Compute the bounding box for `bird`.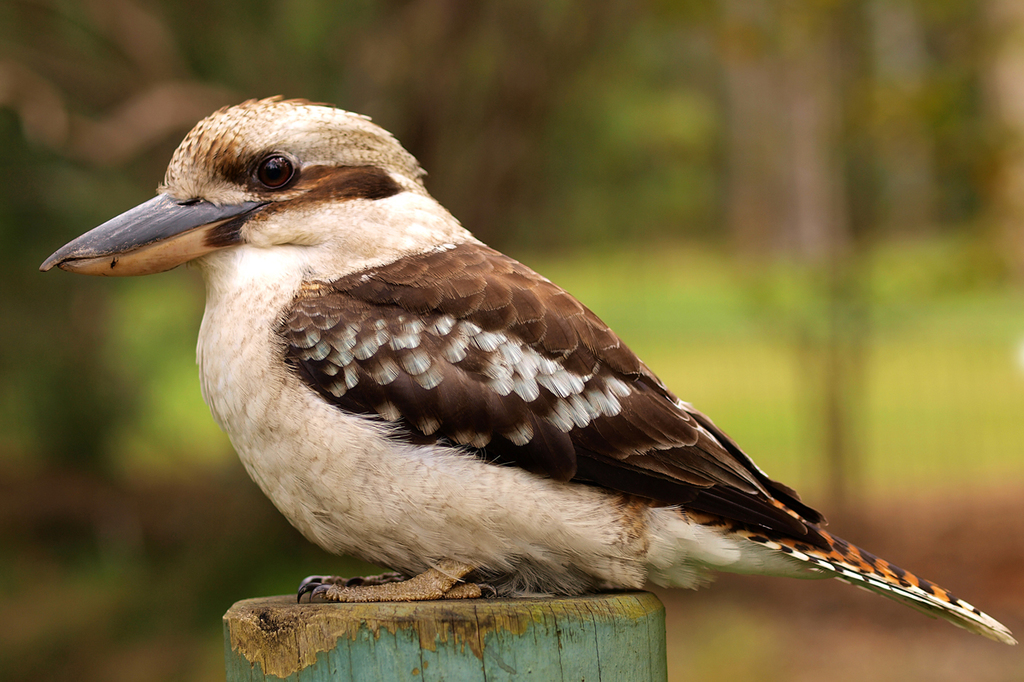
locate(35, 92, 1023, 642).
